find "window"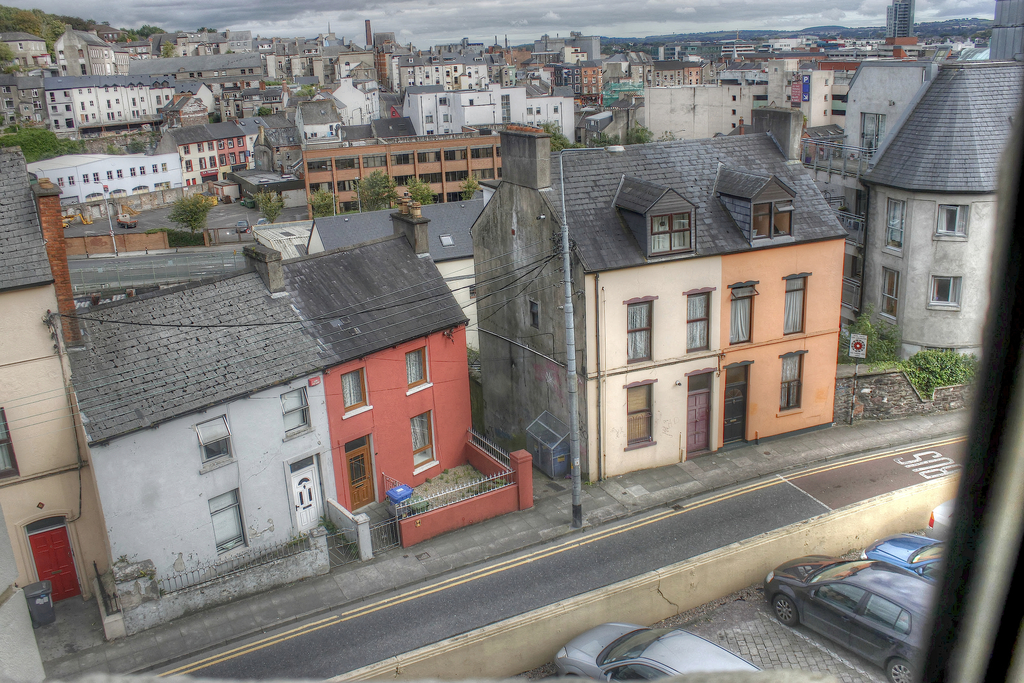
Rect(533, 108, 541, 114)
